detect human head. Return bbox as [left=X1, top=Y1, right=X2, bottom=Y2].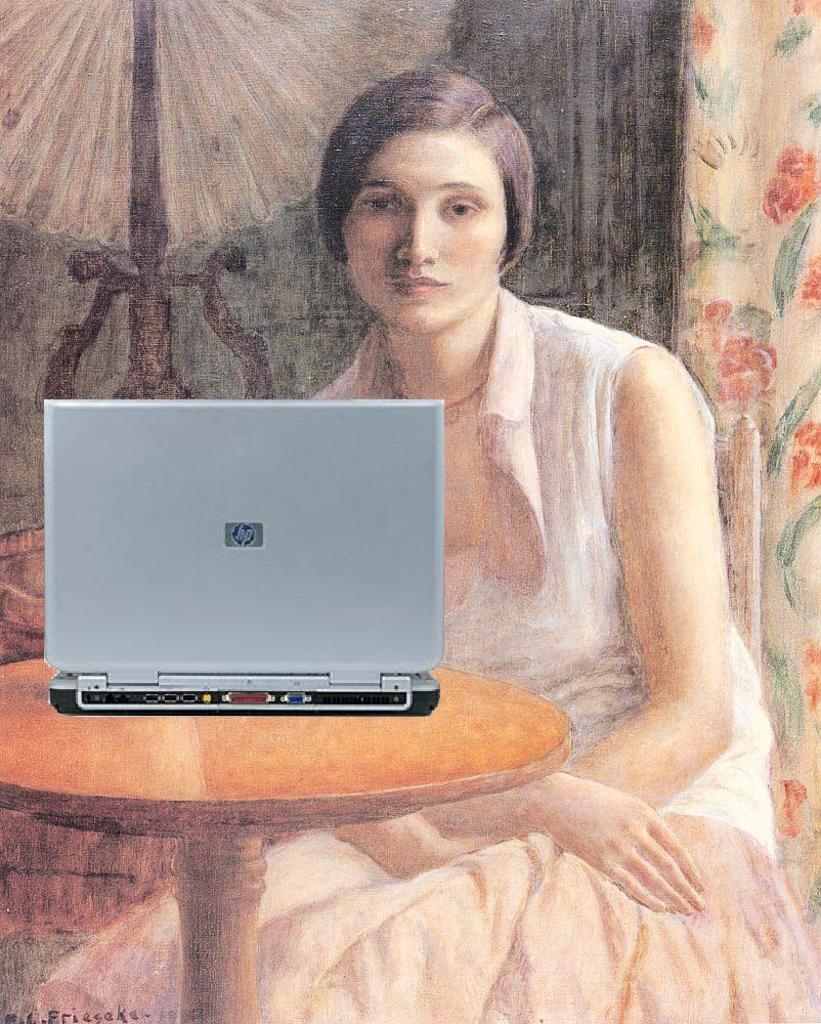
[left=313, top=75, right=551, bottom=319].
